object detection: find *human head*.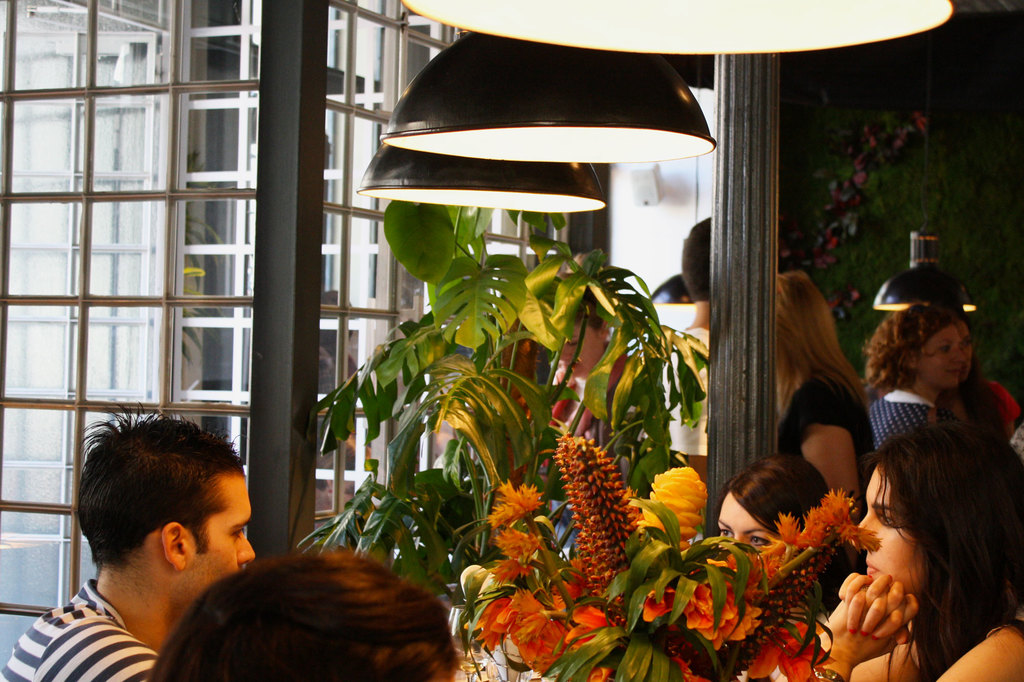
147:546:463:681.
